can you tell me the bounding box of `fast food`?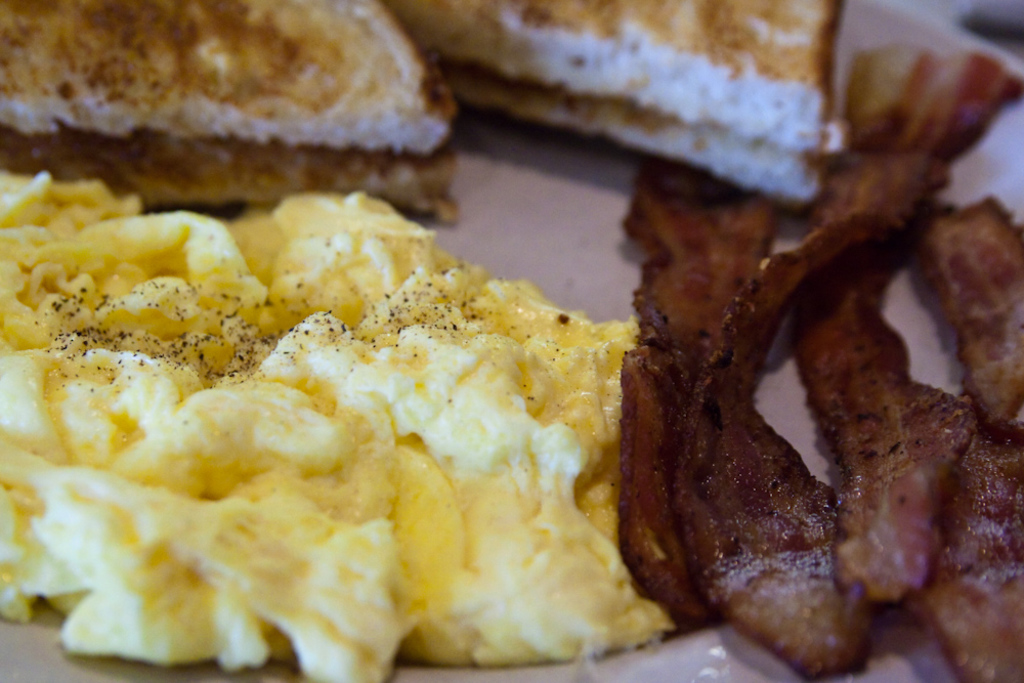
{"x1": 800, "y1": 35, "x2": 1023, "y2": 620}.
